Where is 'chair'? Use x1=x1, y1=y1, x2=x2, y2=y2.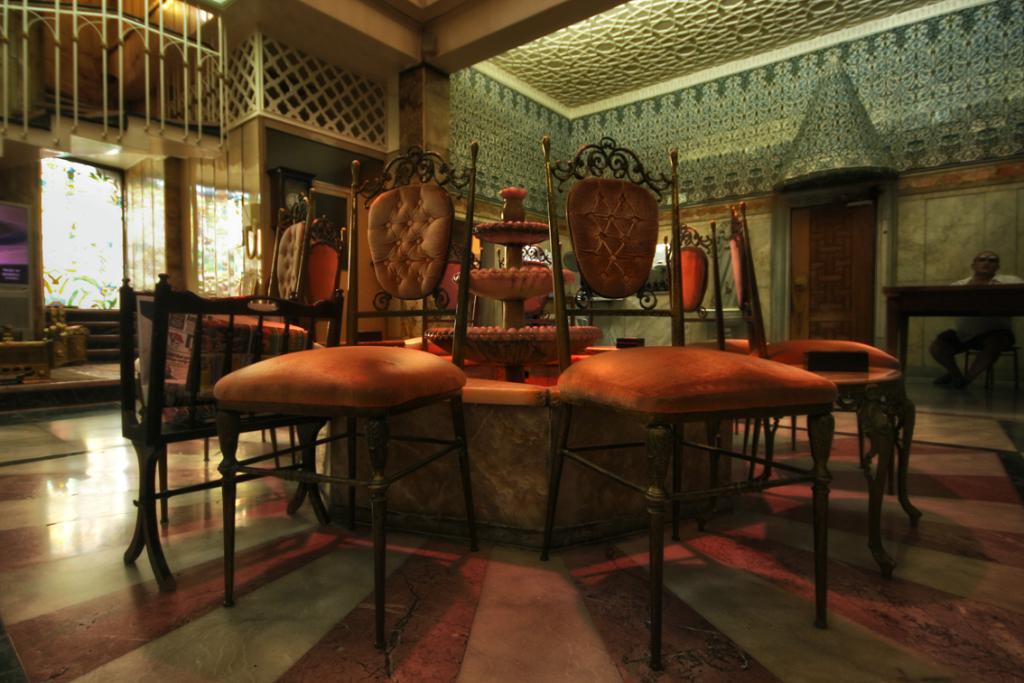
x1=956, y1=326, x2=1023, y2=410.
